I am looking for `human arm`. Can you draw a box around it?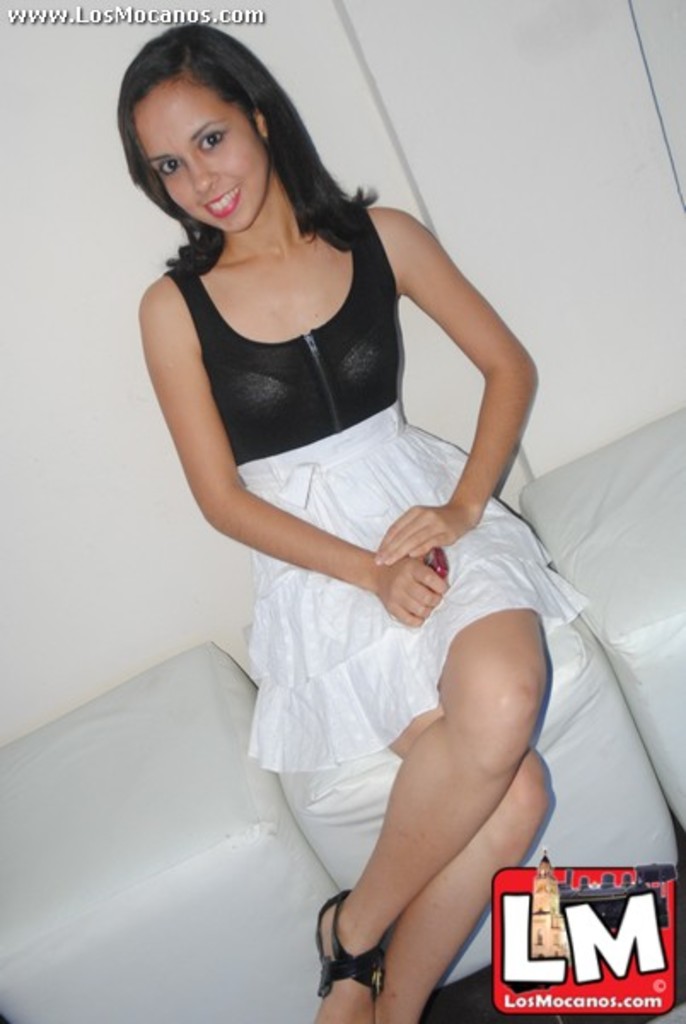
Sure, the bounding box is (135, 270, 452, 631).
